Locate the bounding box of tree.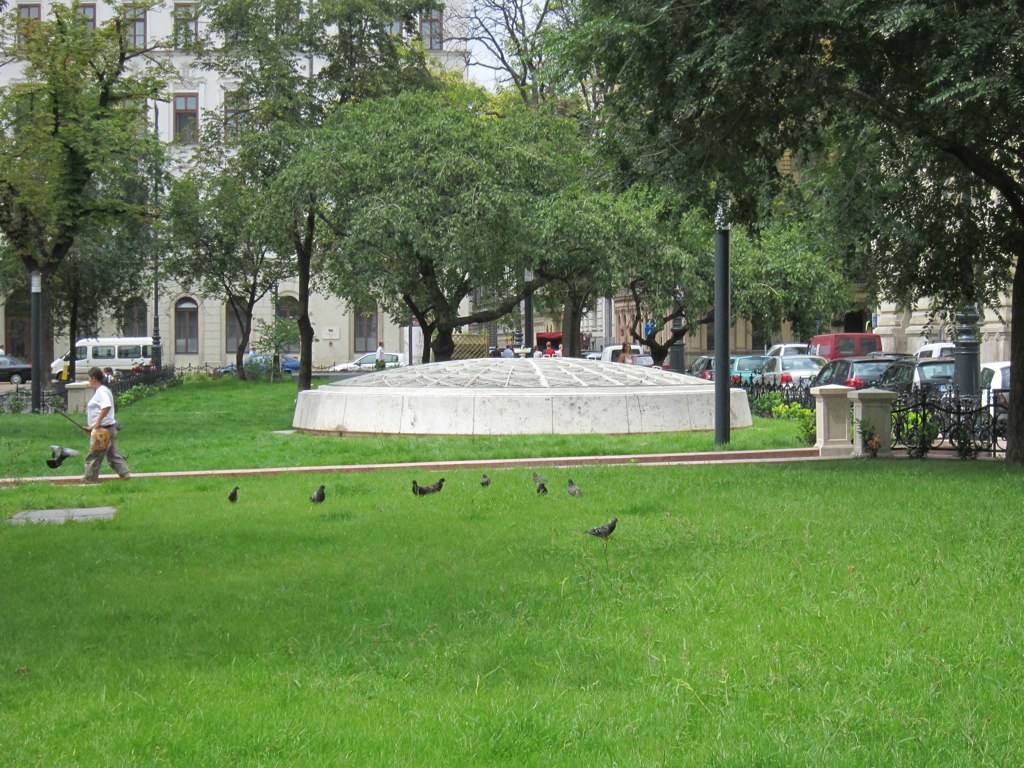
Bounding box: x1=424 y1=0 x2=617 y2=362.
